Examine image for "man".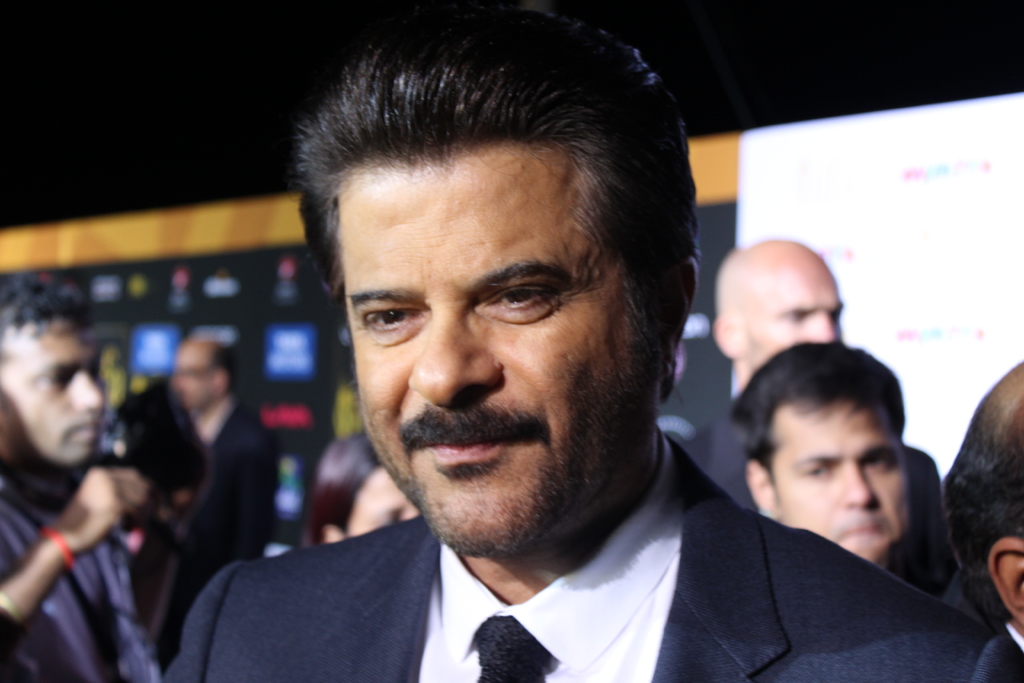
Examination result: l=179, t=29, r=874, b=682.
